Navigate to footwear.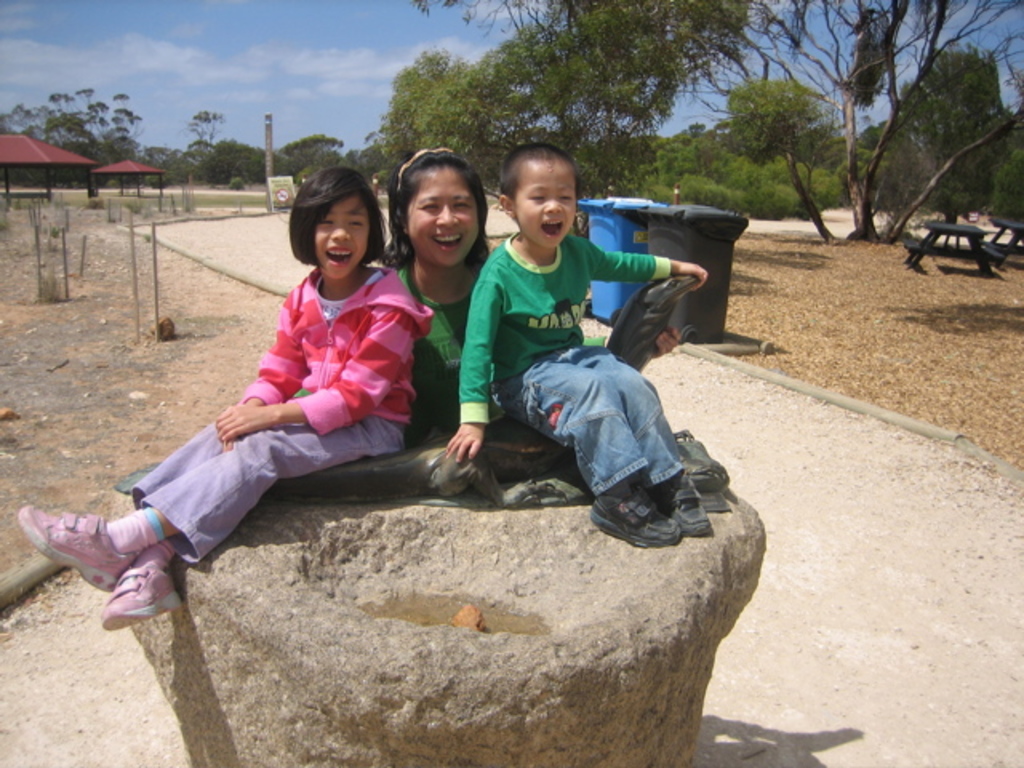
Navigation target: 667/472/714/539.
